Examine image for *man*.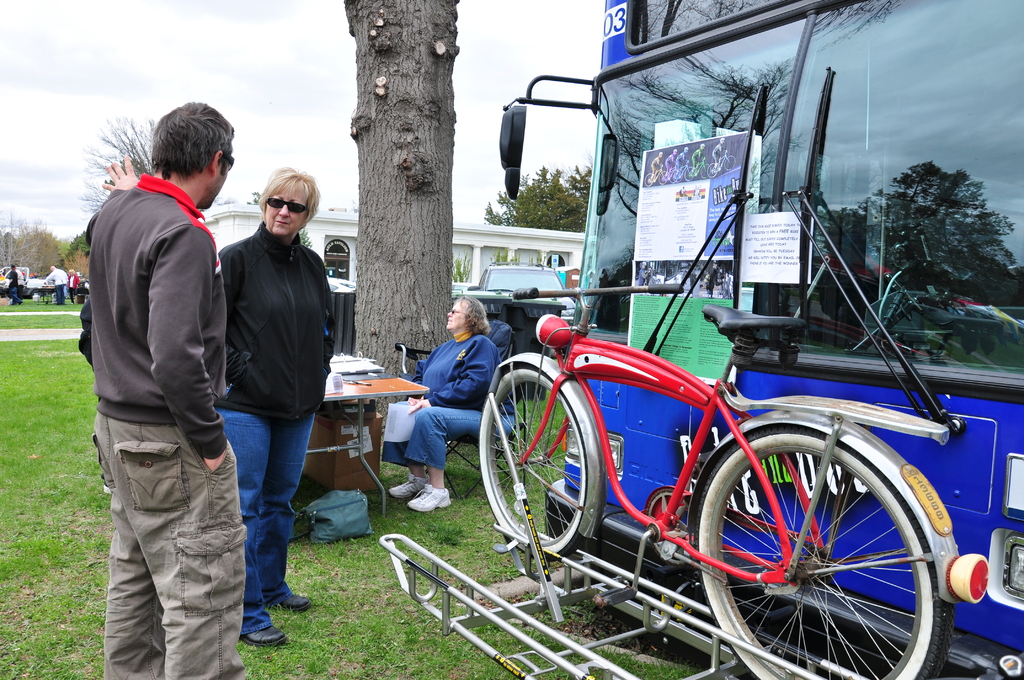
Examination result: region(89, 99, 248, 679).
